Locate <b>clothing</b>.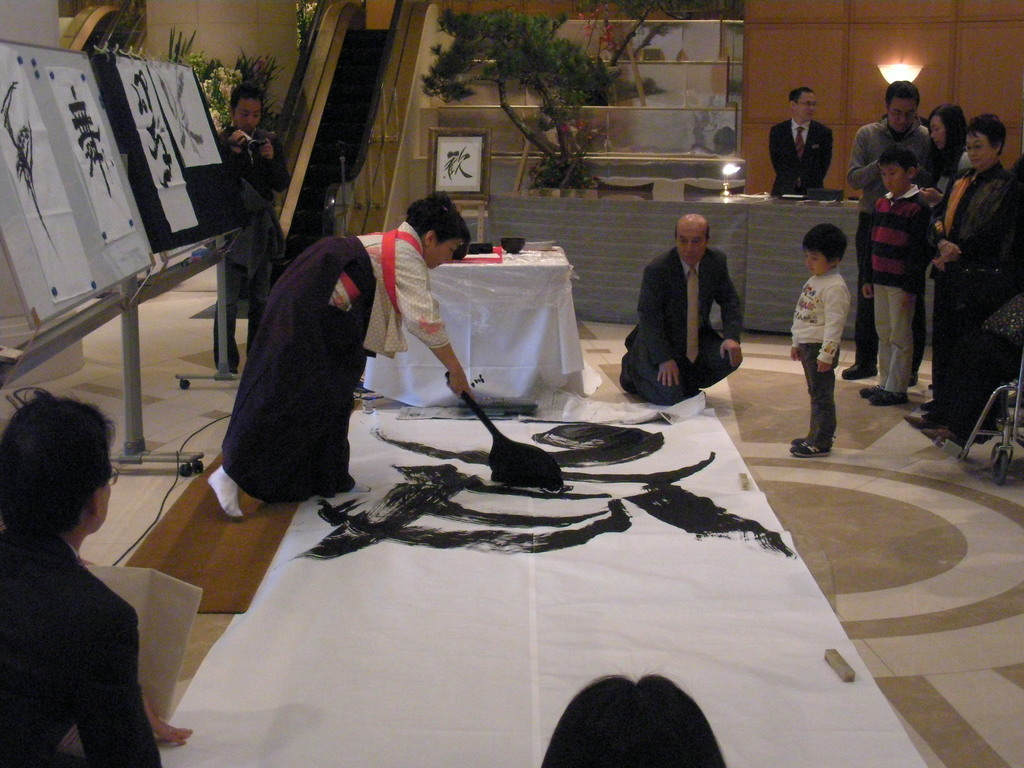
Bounding box: {"left": 10, "top": 516, "right": 163, "bottom": 764}.
